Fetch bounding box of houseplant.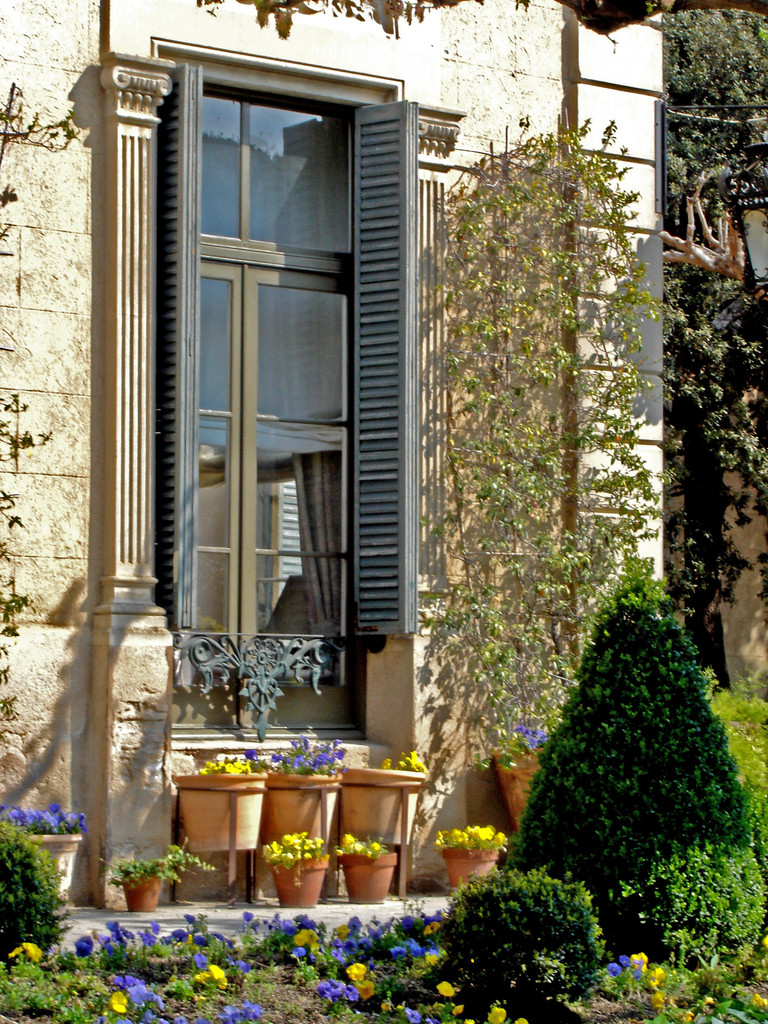
Bbox: box(472, 708, 554, 825).
